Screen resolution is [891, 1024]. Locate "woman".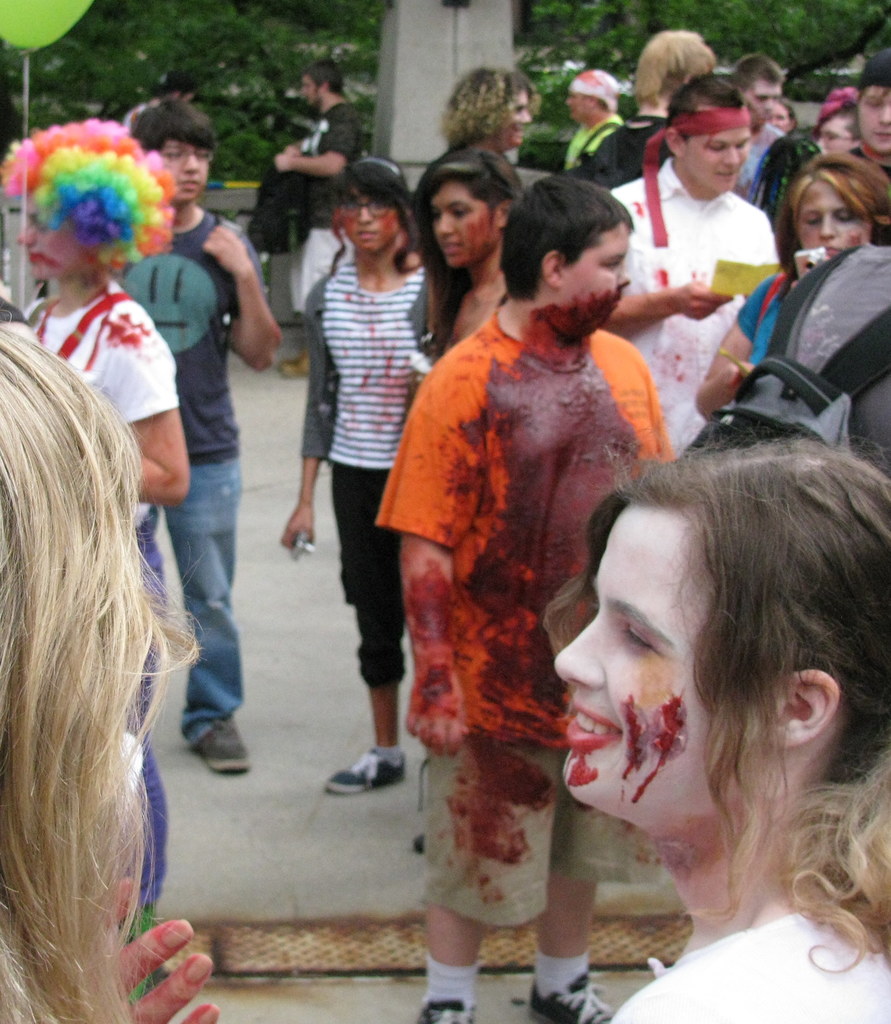
bbox(280, 150, 454, 799).
